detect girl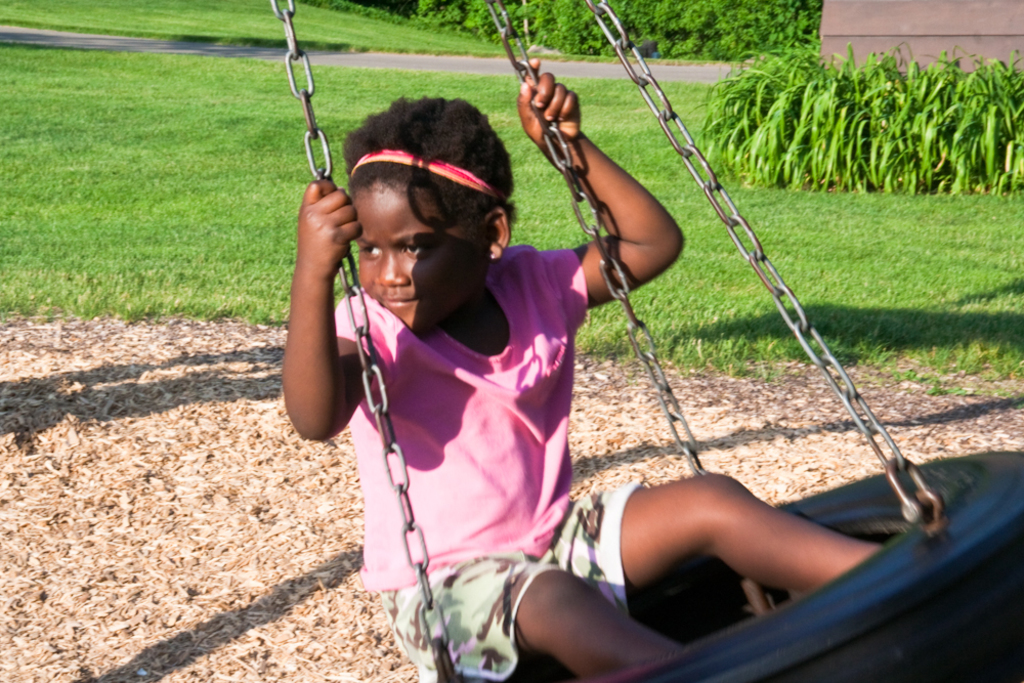
[288, 49, 888, 682]
